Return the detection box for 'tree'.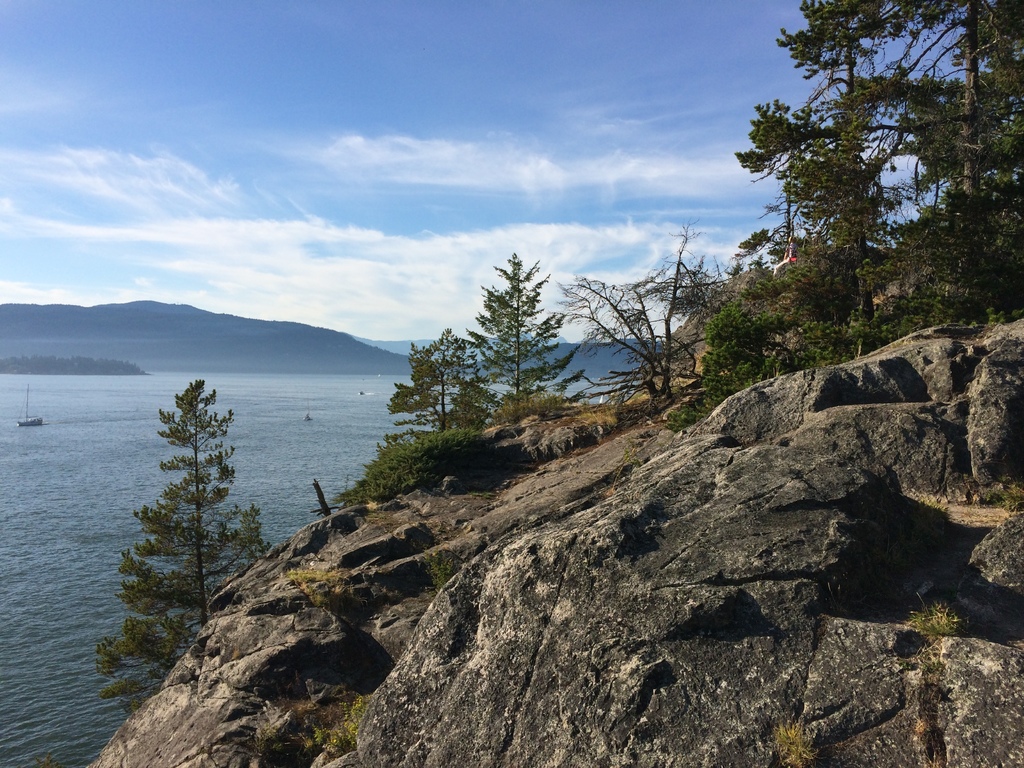
(773,239,891,314).
